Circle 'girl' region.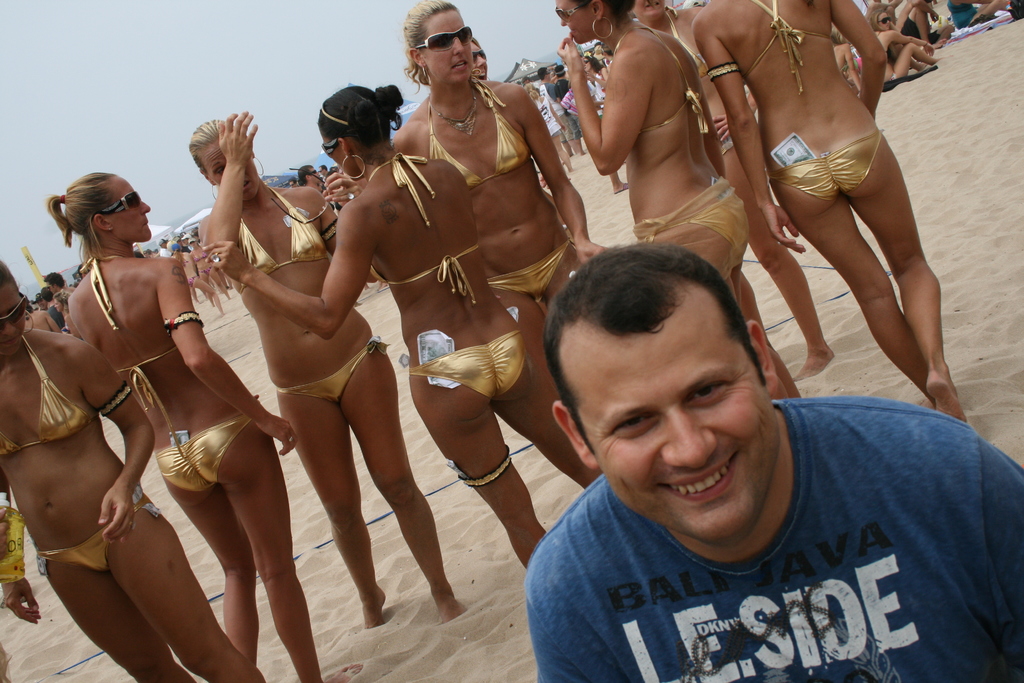
Region: l=545, t=0, r=740, b=315.
